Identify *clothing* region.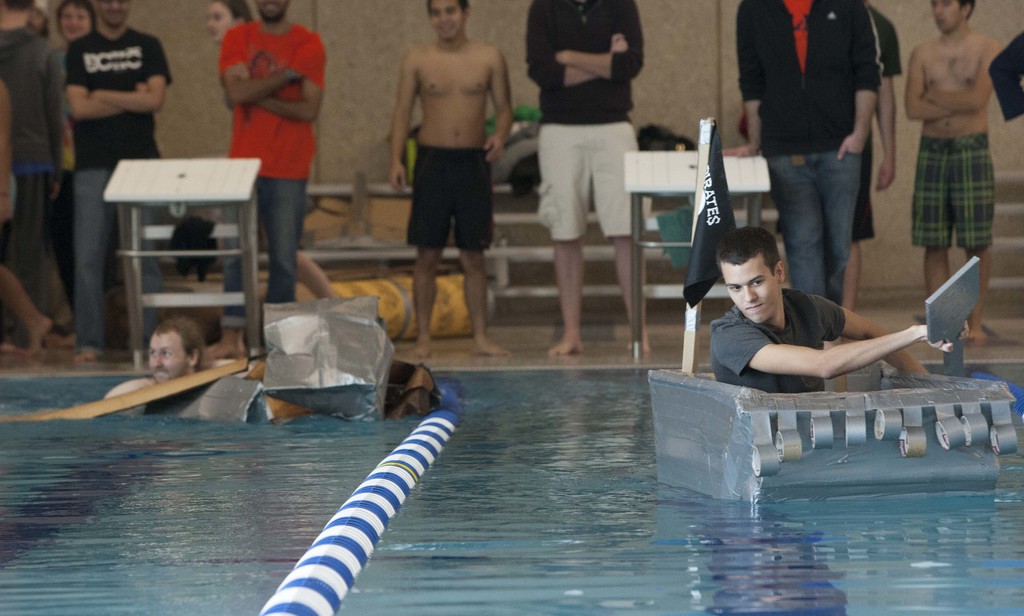
Region: bbox=(219, 14, 330, 184).
